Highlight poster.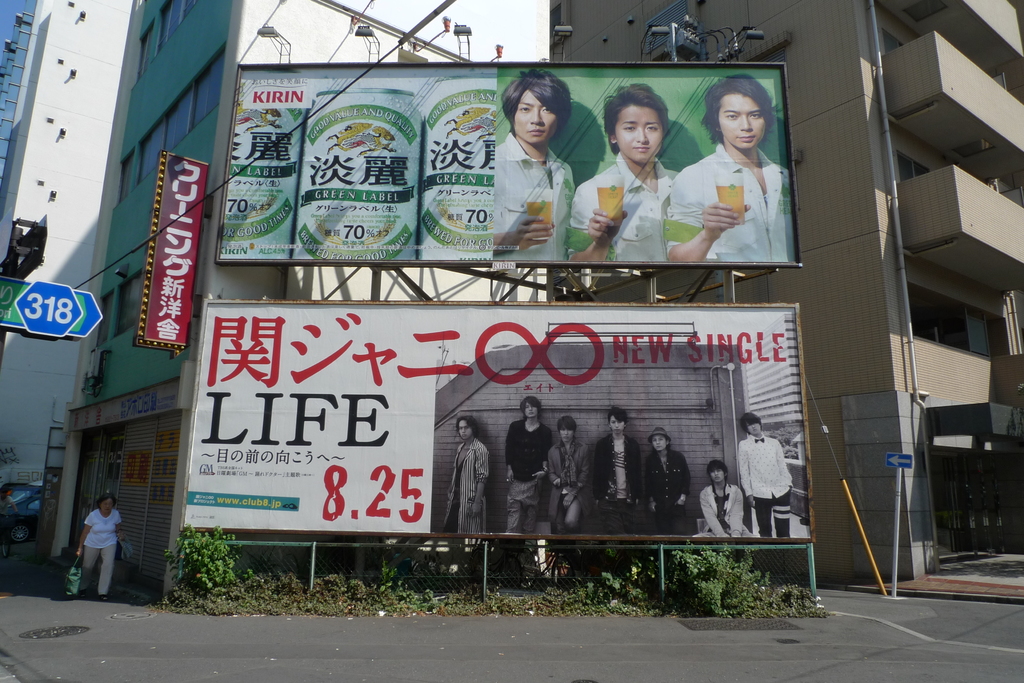
Highlighted region: crop(175, 304, 799, 525).
